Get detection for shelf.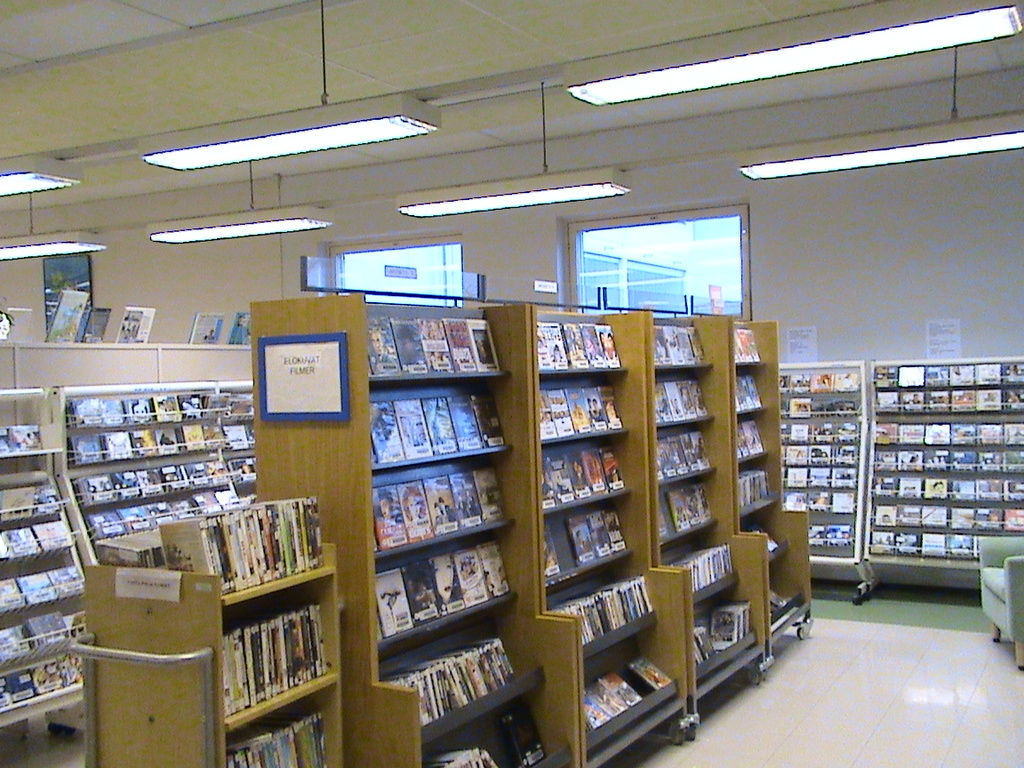
Detection: bbox=[731, 317, 812, 628].
